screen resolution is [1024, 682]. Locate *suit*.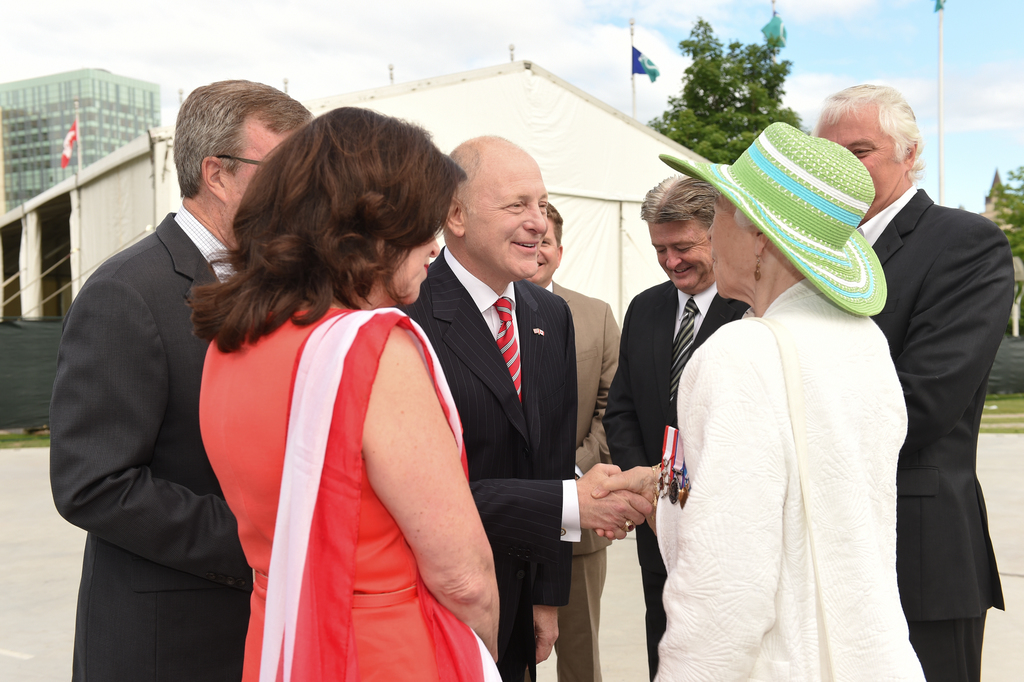
<region>611, 272, 755, 681</region>.
